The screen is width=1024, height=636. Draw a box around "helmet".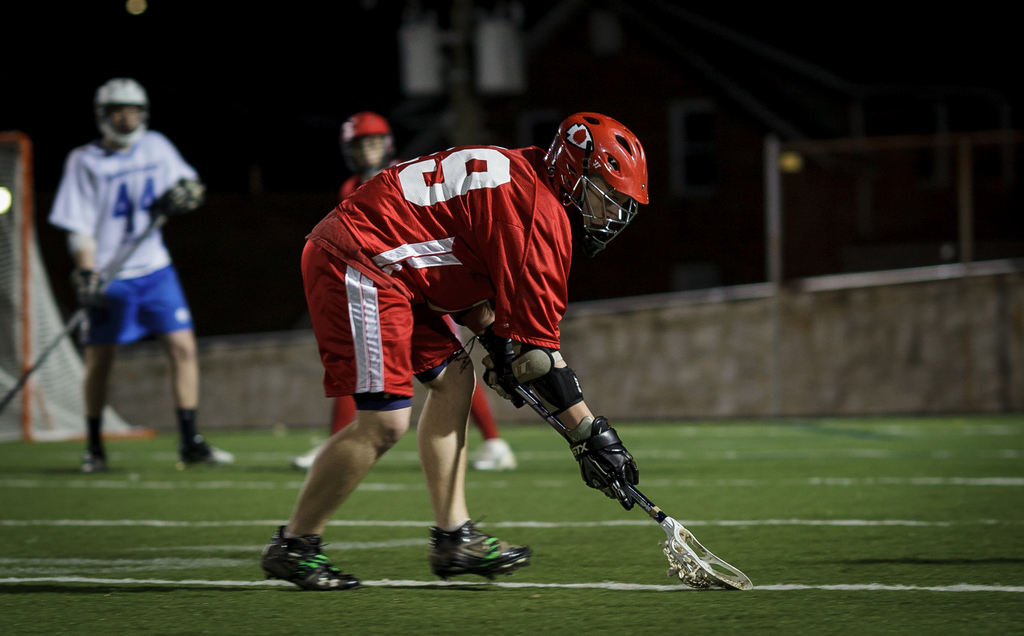
x1=339, y1=107, x2=396, y2=183.
